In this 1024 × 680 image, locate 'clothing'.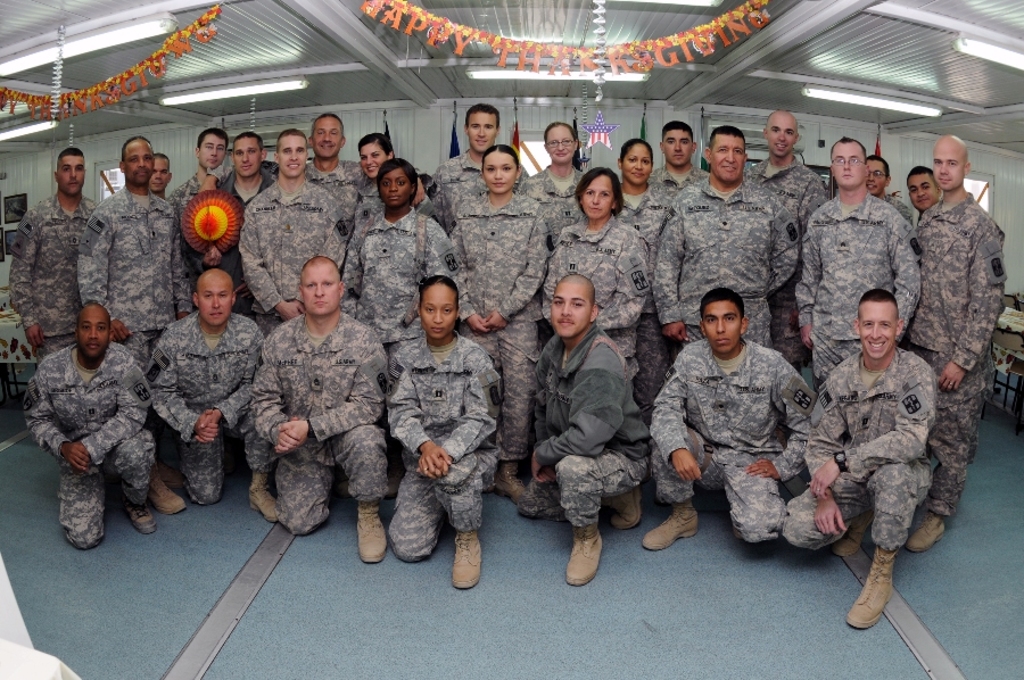
Bounding box: <region>645, 169, 801, 337</region>.
